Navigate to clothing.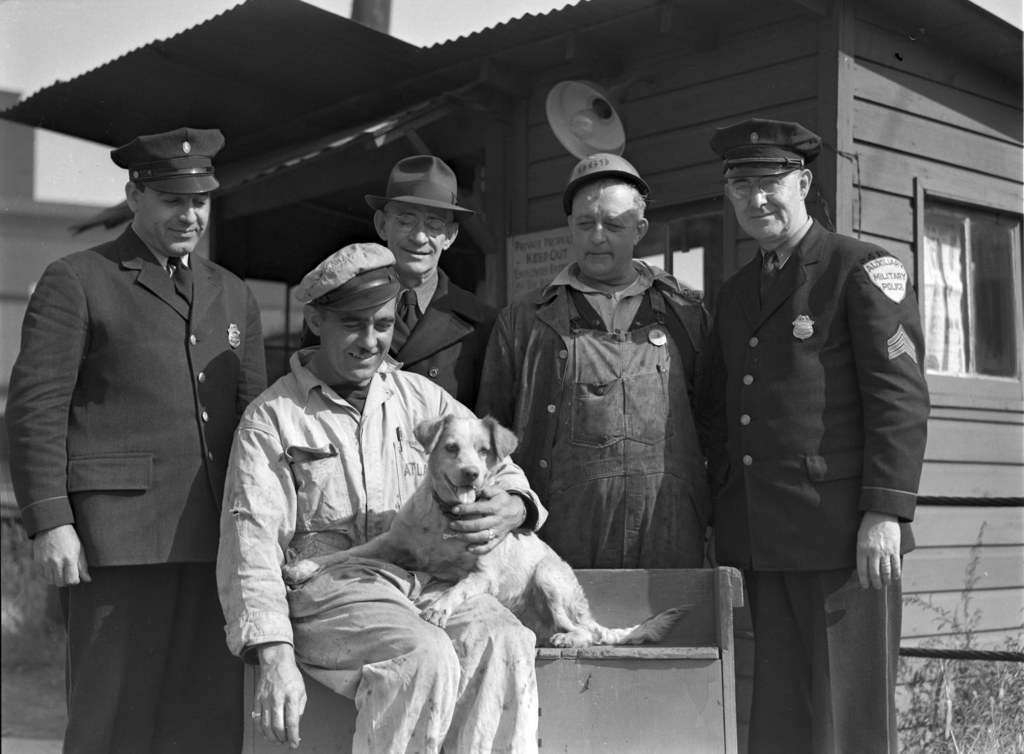
Navigation target: (476,258,706,570).
